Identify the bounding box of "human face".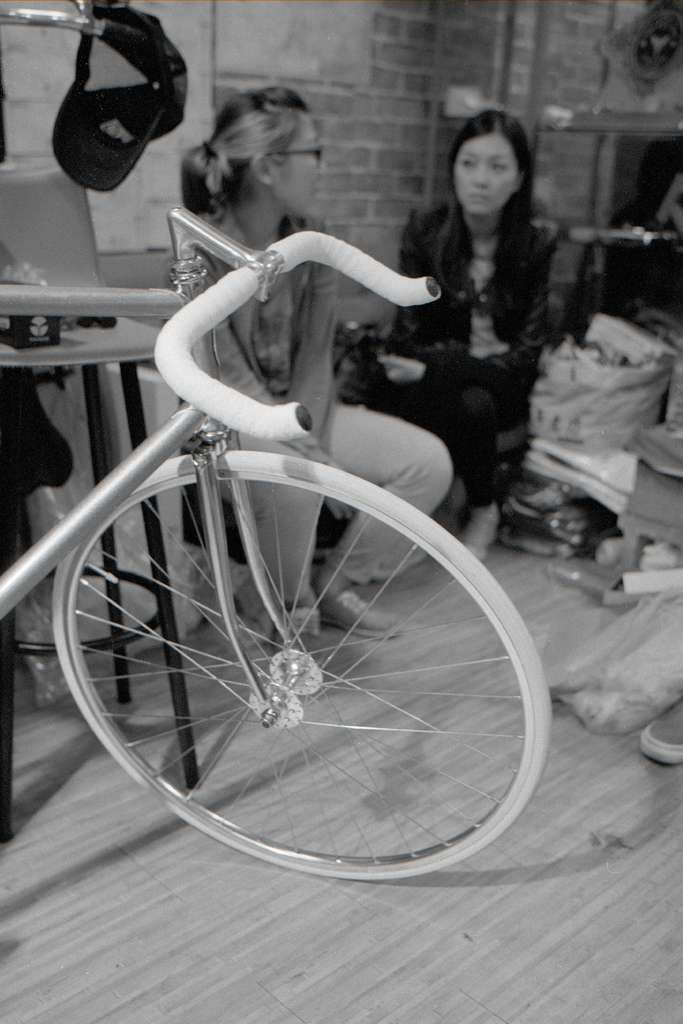
bbox(456, 137, 519, 218).
